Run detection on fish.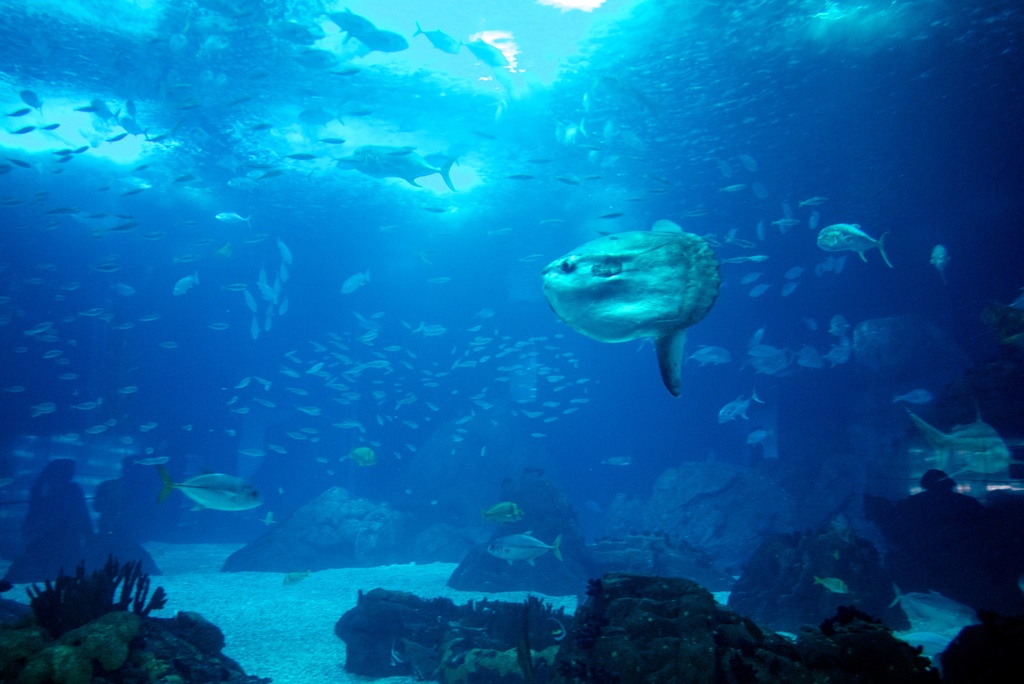
Result: left=733, top=238, right=758, bottom=248.
